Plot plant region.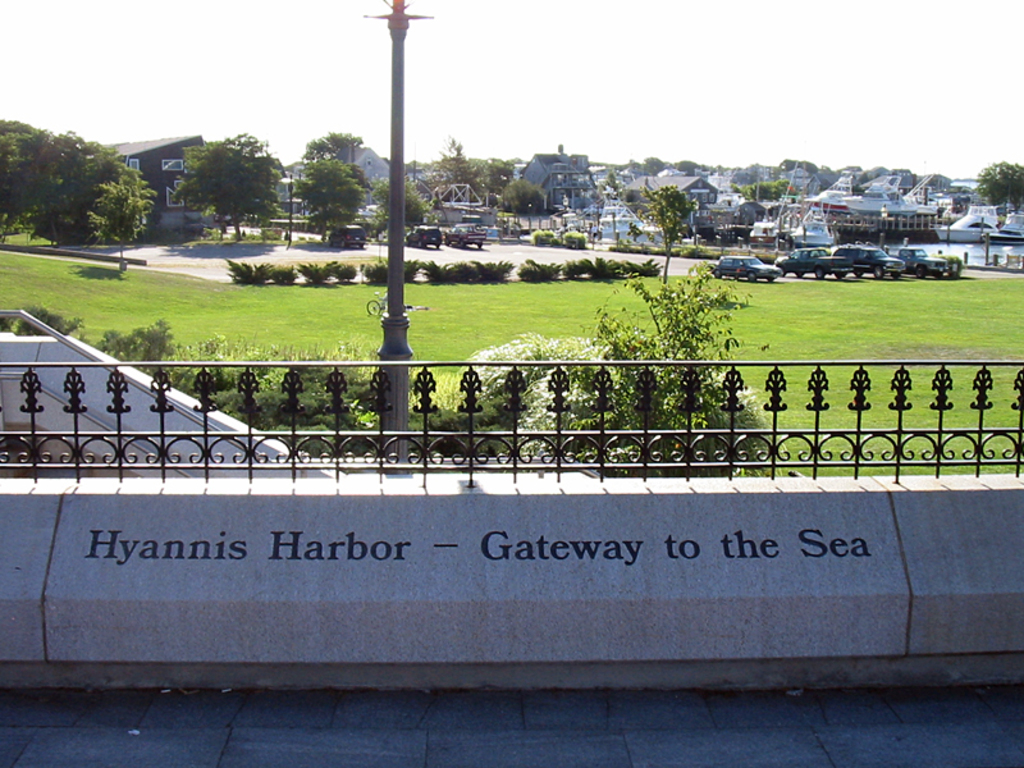
Plotted at 494:253:541:285.
